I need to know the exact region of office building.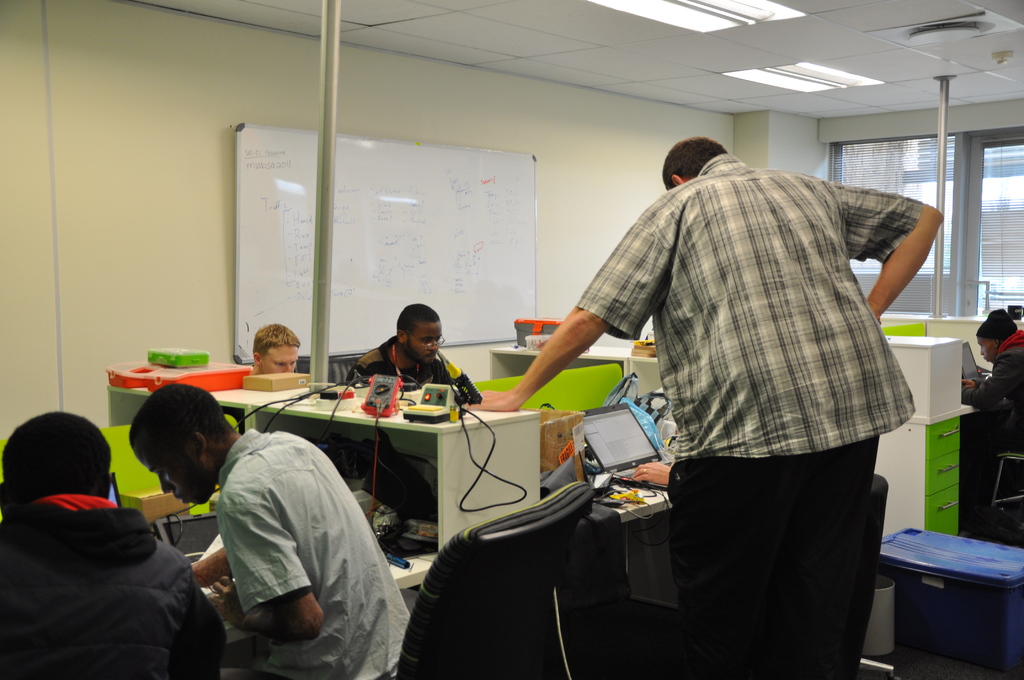
Region: [x1=0, y1=24, x2=974, y2=679].
